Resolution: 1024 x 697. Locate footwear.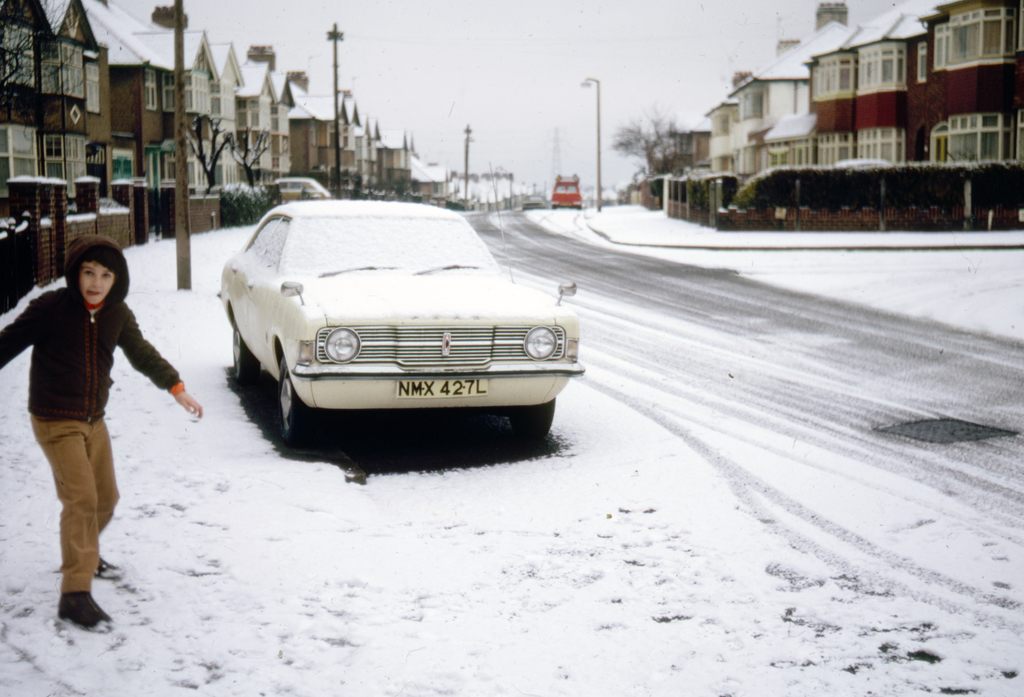
[left=57, top=590, right=114, bottom=632].
